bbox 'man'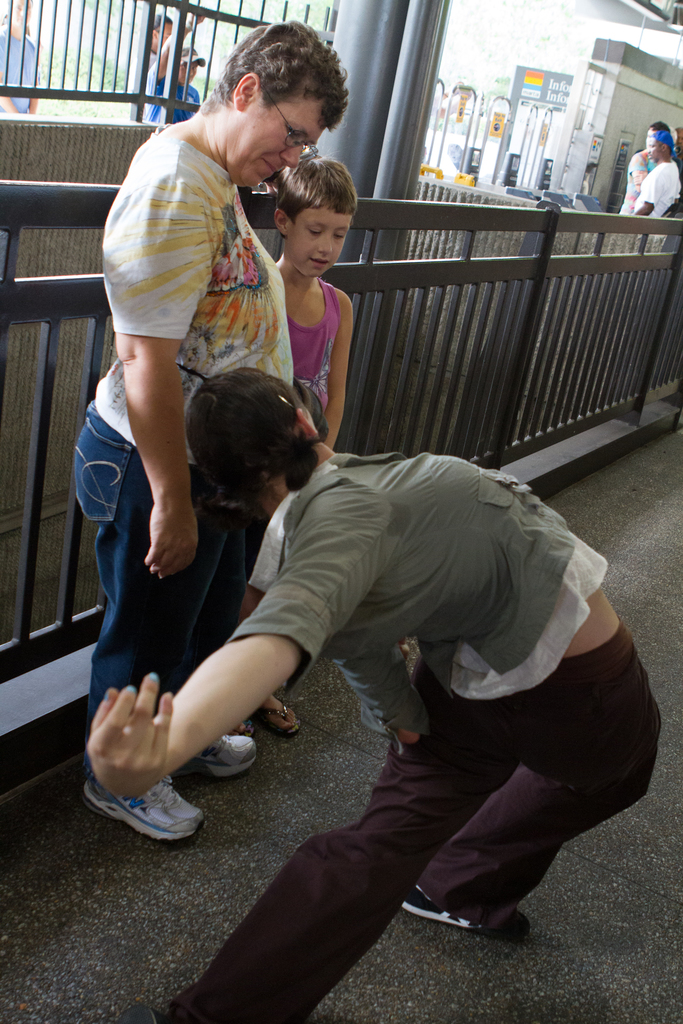
0,0,47,116
